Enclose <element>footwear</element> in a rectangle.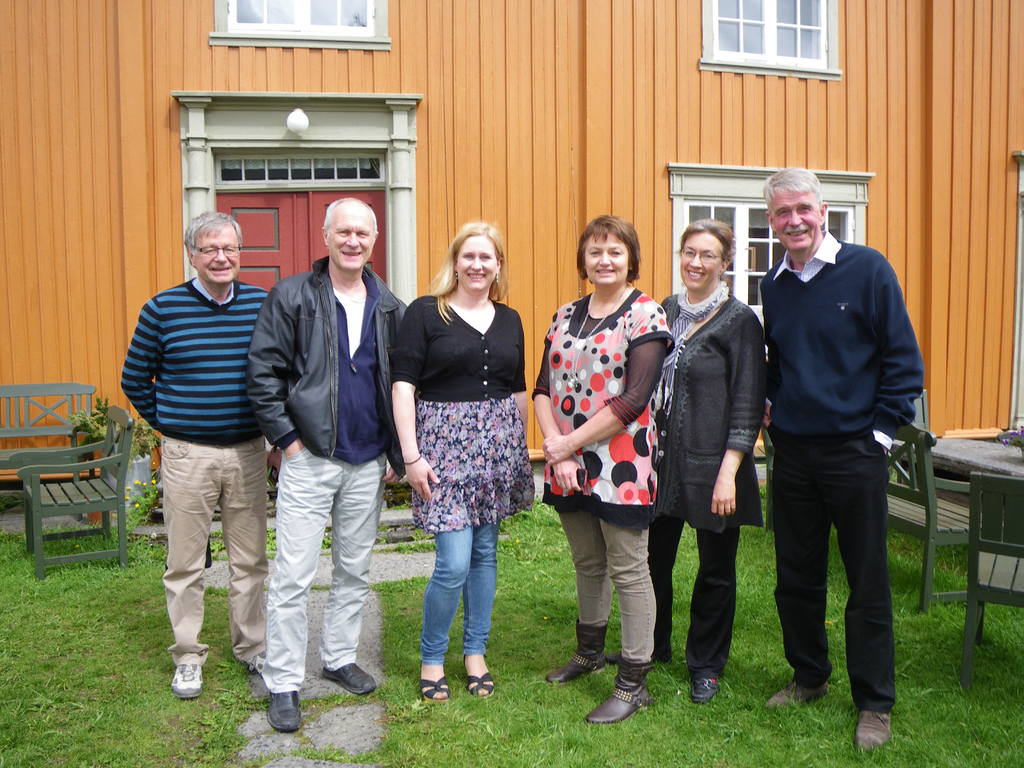
box(420, 658, 449, 701).
